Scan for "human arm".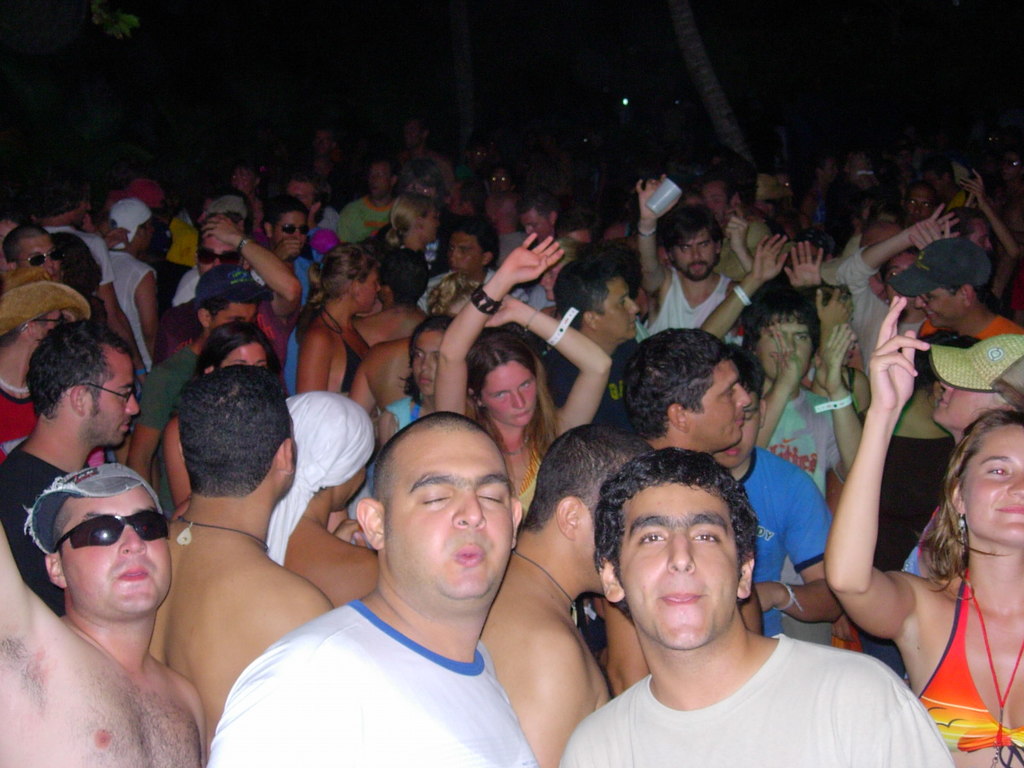
Scan result: x1=348 y1=360 x2=381 y2=420.
